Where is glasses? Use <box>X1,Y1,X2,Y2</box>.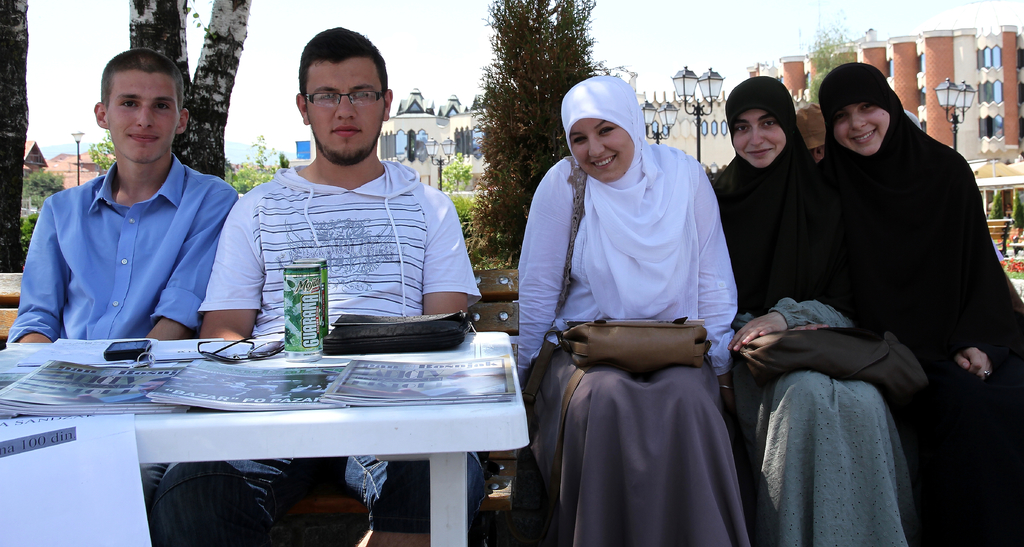
<box>302,88,385,109</box>.
